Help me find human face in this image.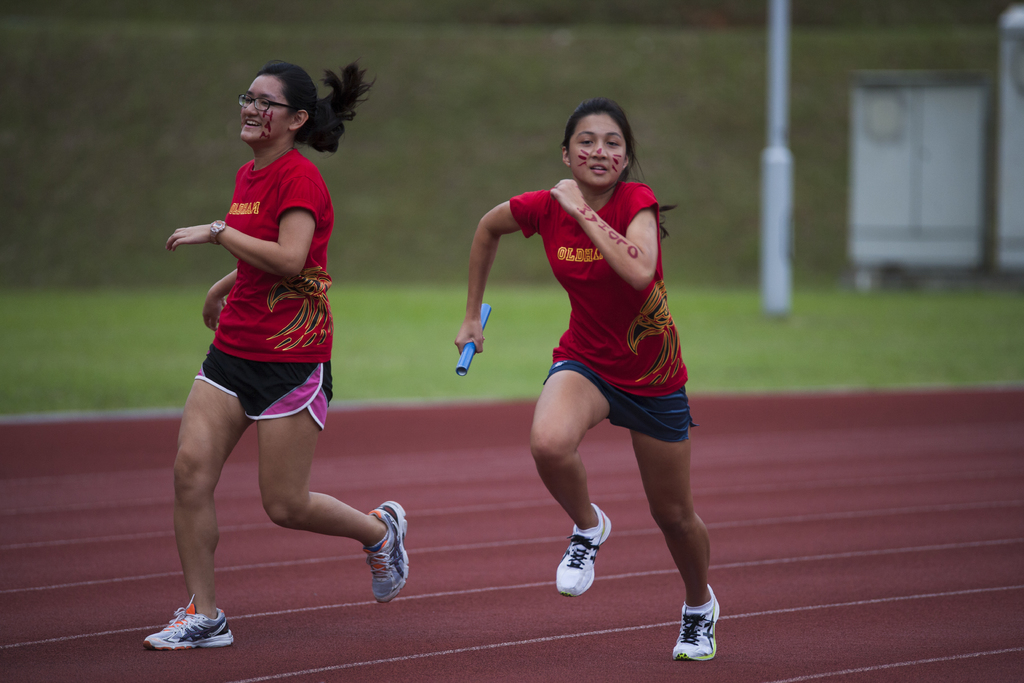
Found it: select_region(241, 74, 292, 140).
